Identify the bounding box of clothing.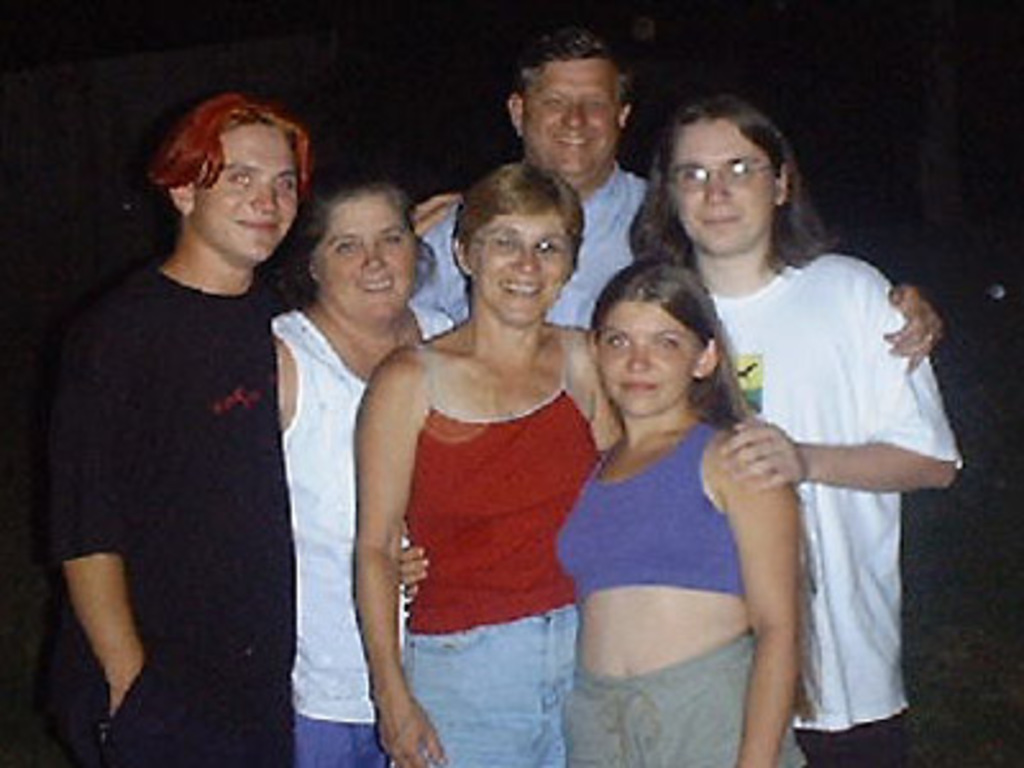
{"left": 259, "top": 294, "right": 463, "bottom": 765}.
